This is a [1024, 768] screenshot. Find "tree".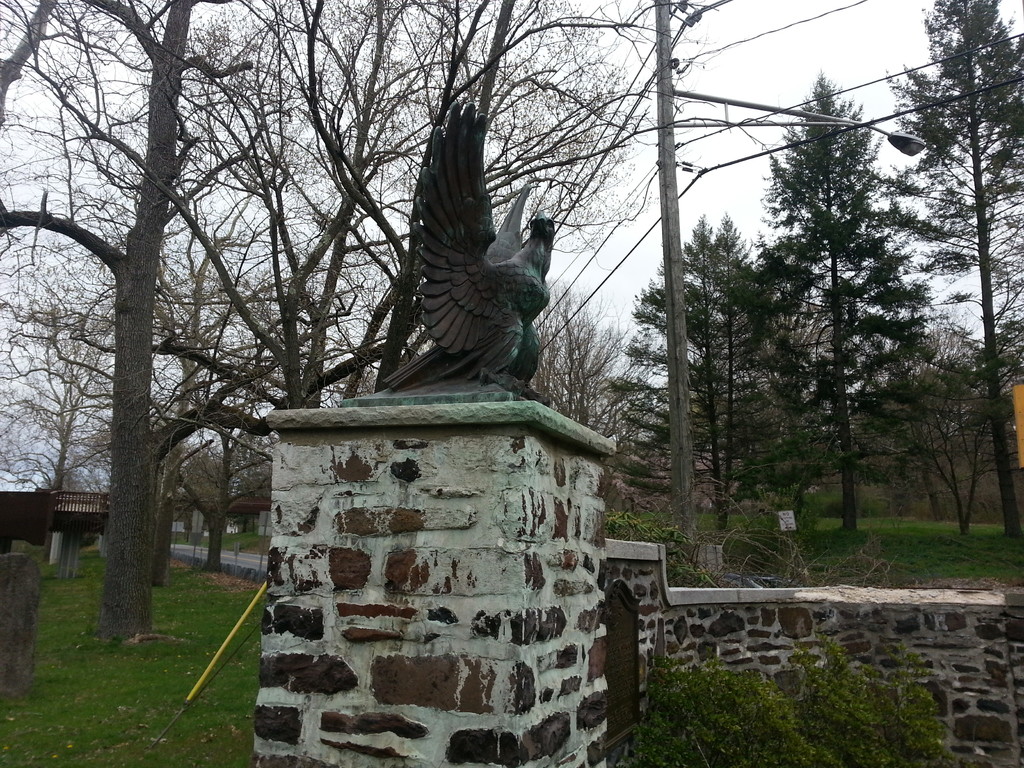
Bounding box: select_region(737, 68, 952, 528).
